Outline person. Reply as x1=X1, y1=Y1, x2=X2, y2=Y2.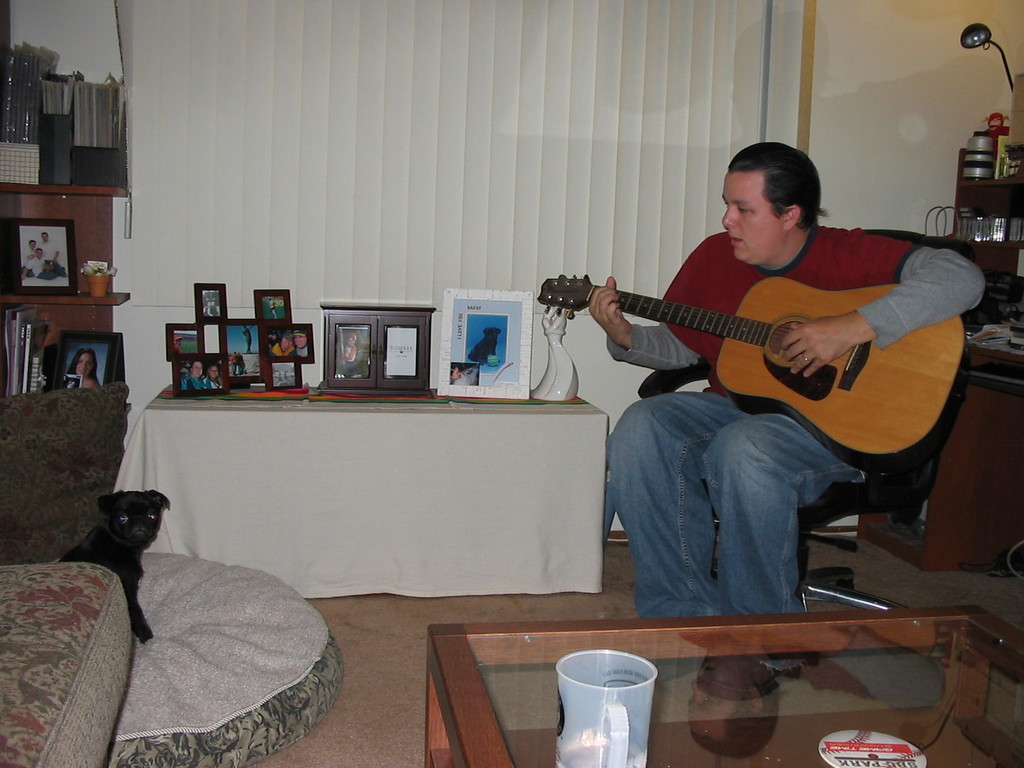
x1=294, y1=327, x2=308, y2=357.
